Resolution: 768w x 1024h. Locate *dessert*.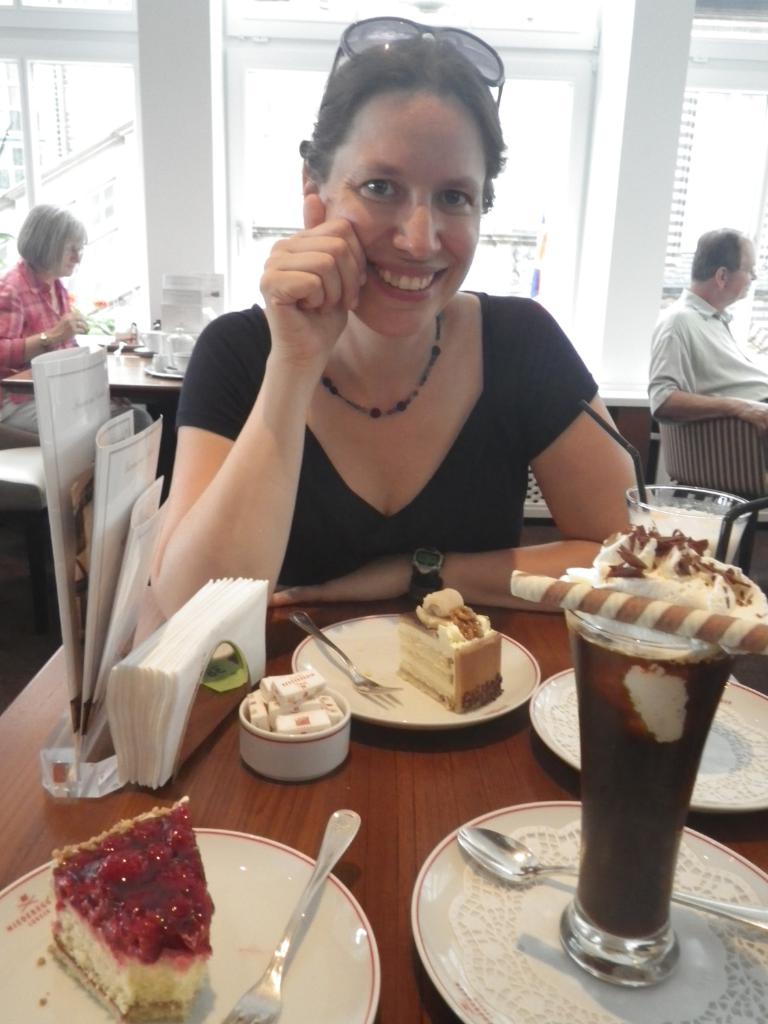
crop(404, 584, 504, 715).
